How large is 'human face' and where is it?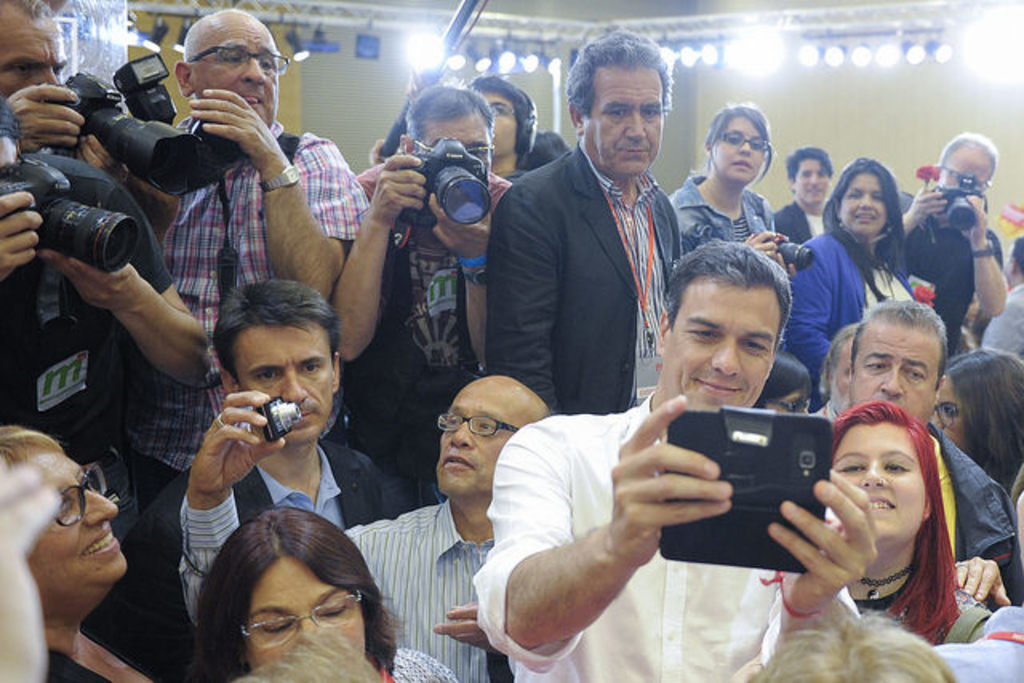
Bounding box: (485, 91, 517, 157).
